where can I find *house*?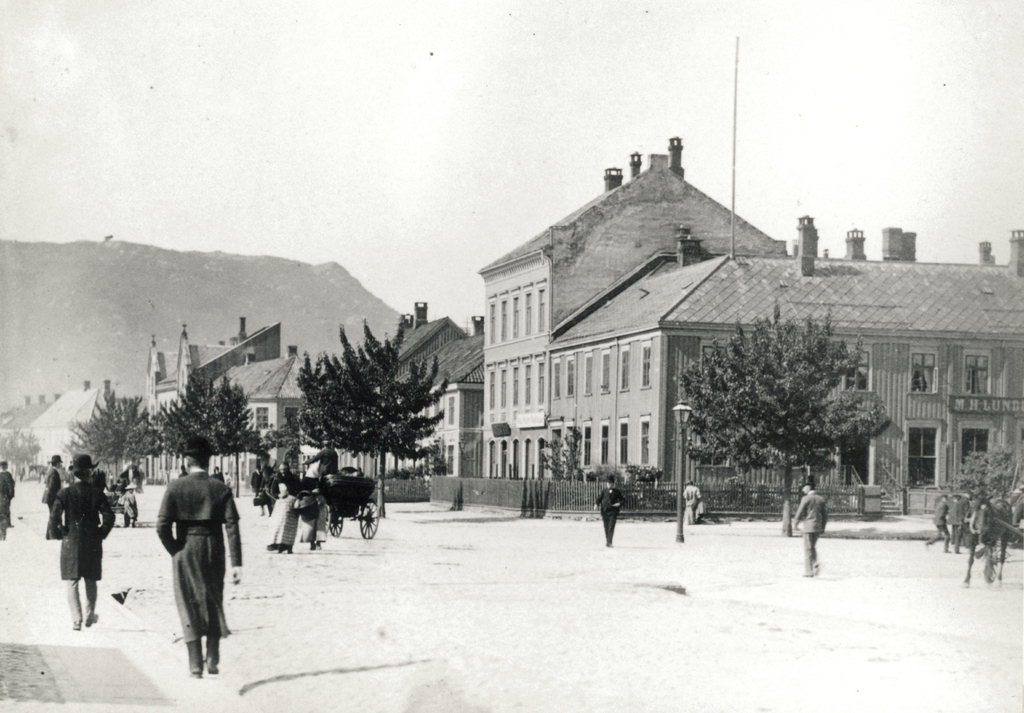
You can find it at 14 387 116 487.
